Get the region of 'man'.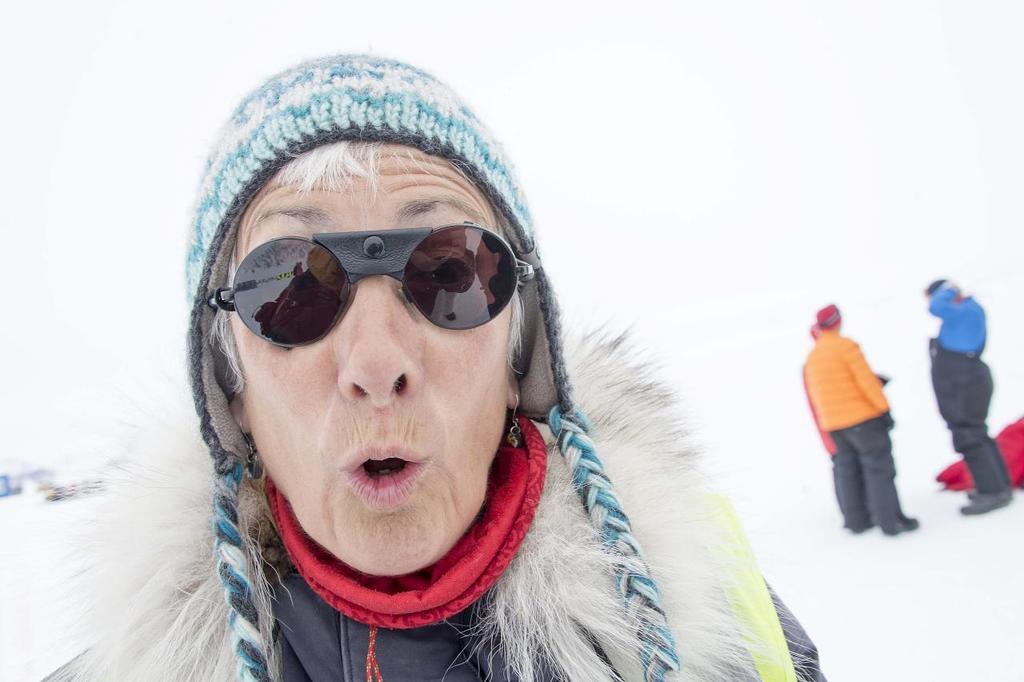
{"x1": 0, "y1": 38, "x2": 837, "y2": 681}.
